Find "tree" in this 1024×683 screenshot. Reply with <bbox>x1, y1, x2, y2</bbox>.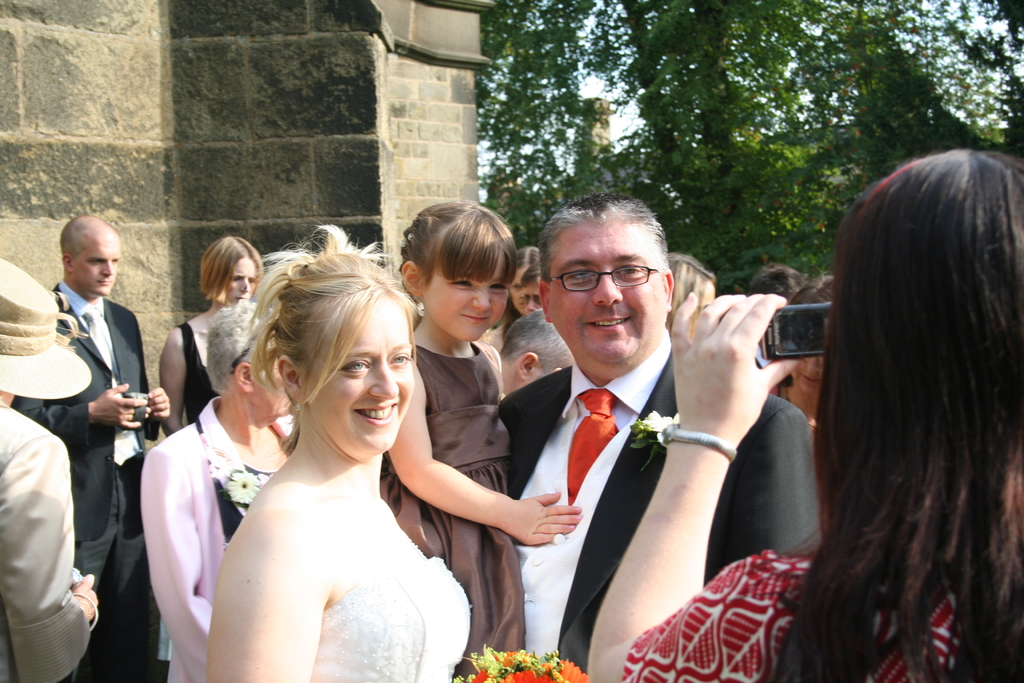
<bbox>472, 0, 1023, 295</bbox>.
